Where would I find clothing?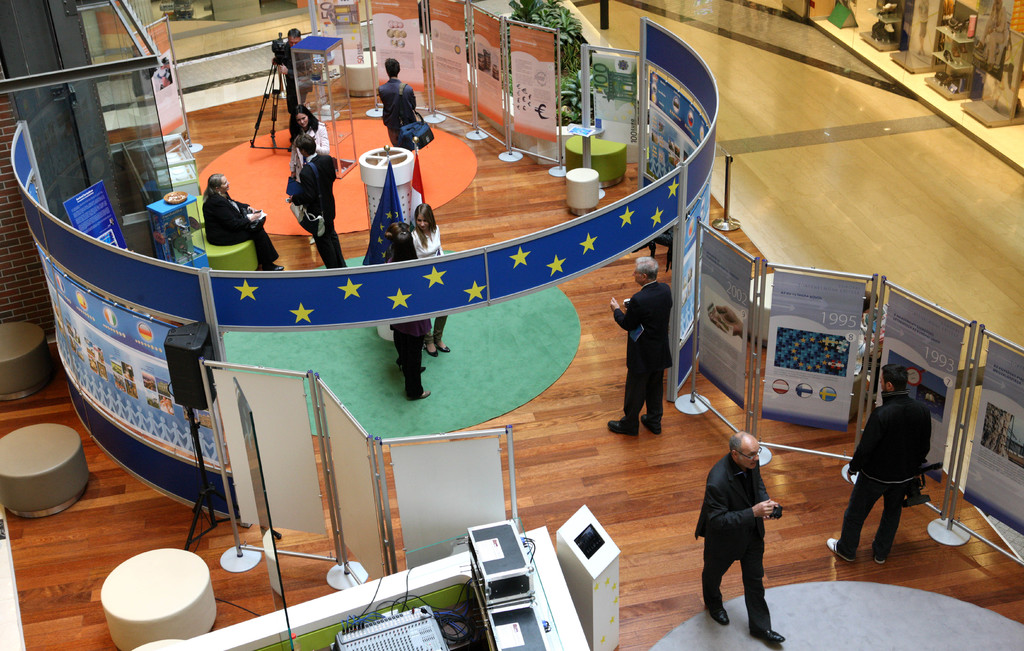
At bbox=[375, 79, 414, 148].
